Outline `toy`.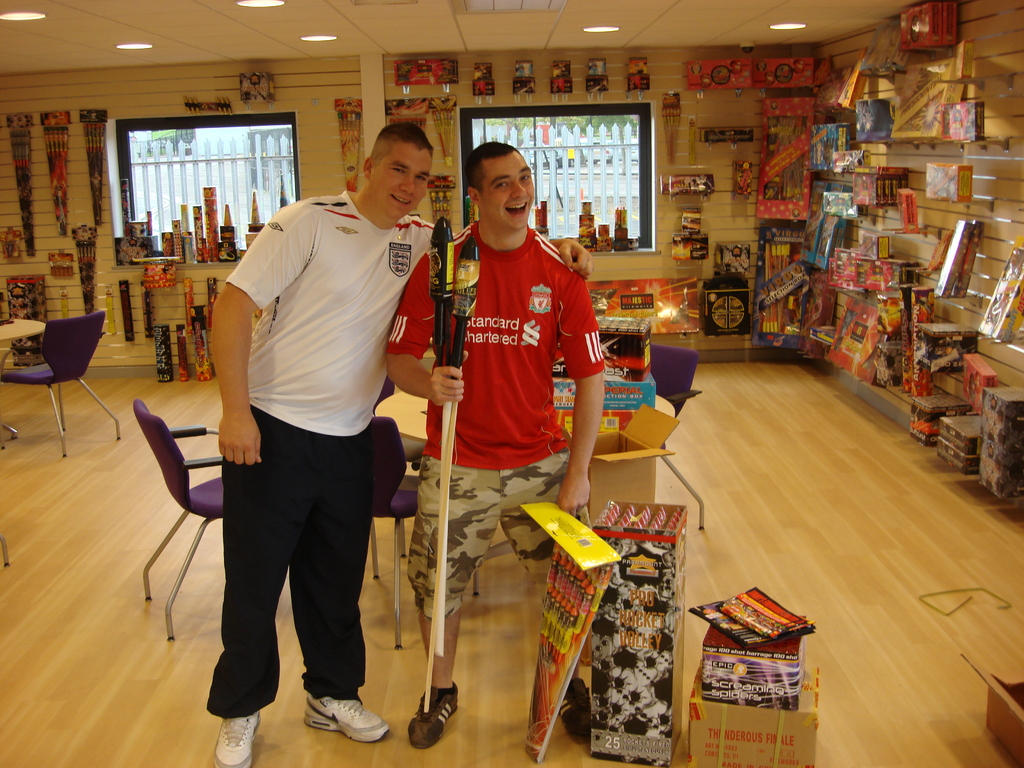
Outline: 47 250 72 280.
